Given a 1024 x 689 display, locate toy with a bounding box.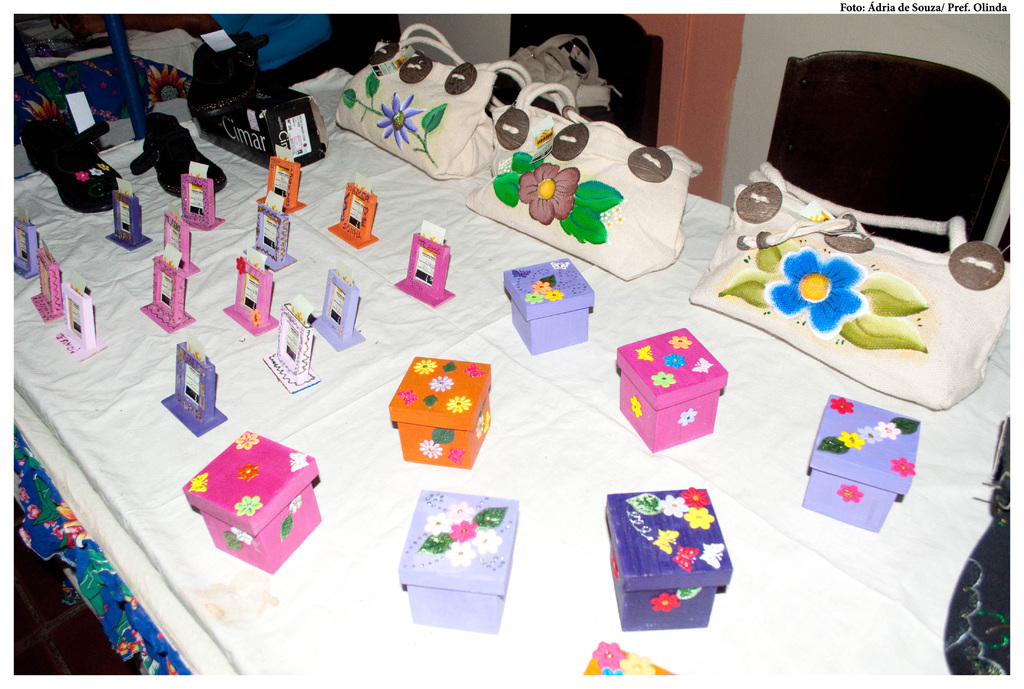
Located: x1=396, y1=487, x2=518, y2=635.
